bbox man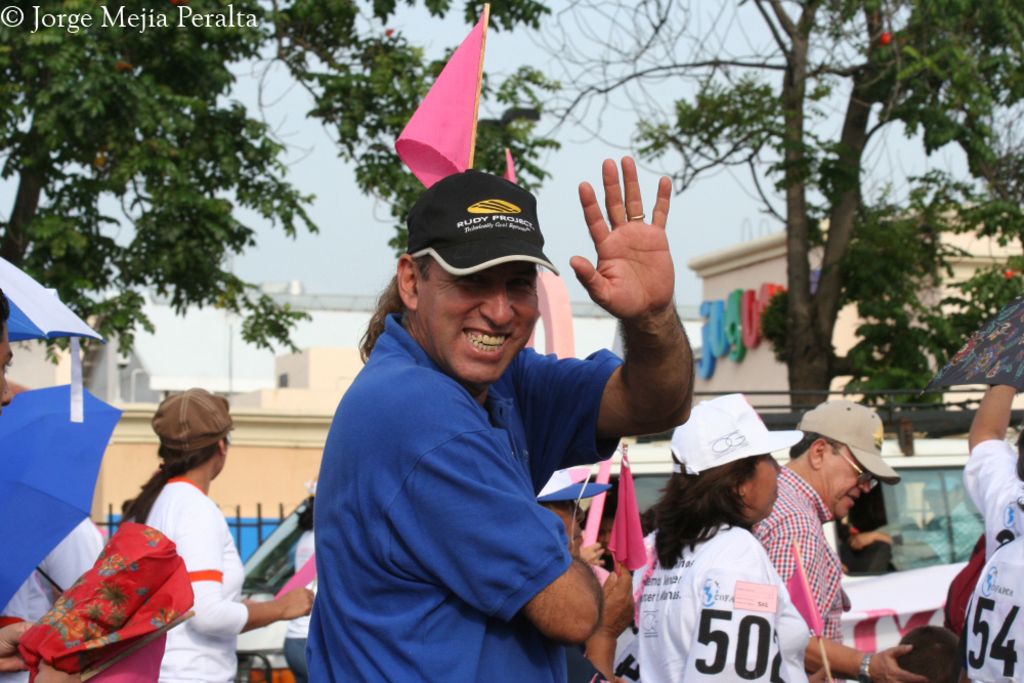
select_region(965, 525, 1023, 682)
